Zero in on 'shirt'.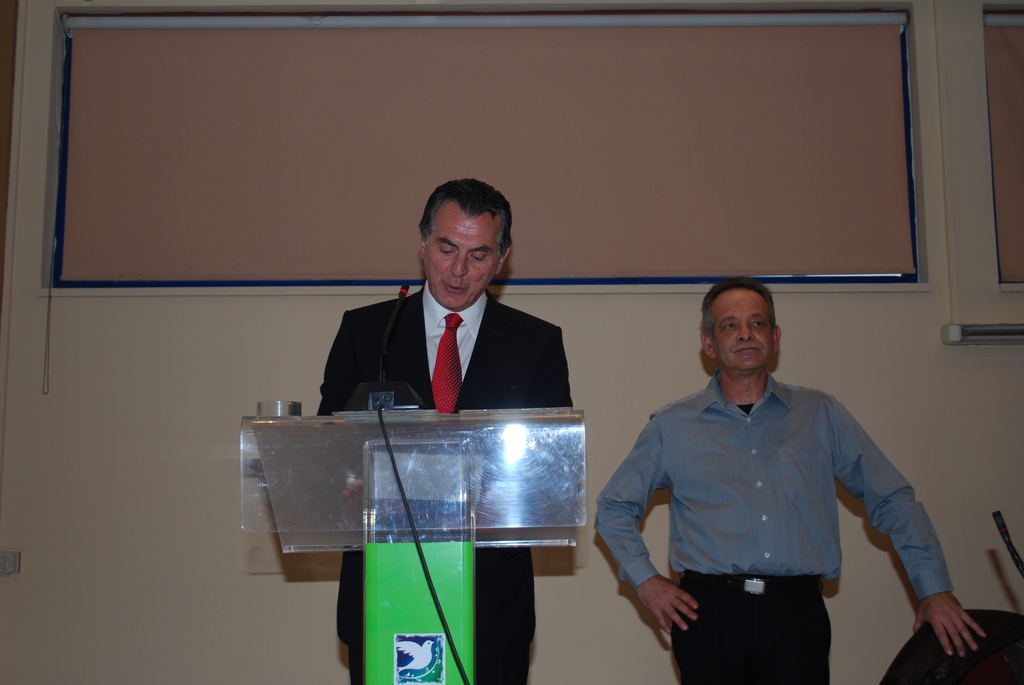
Zeroed in: (603, 329, 950, 644).
